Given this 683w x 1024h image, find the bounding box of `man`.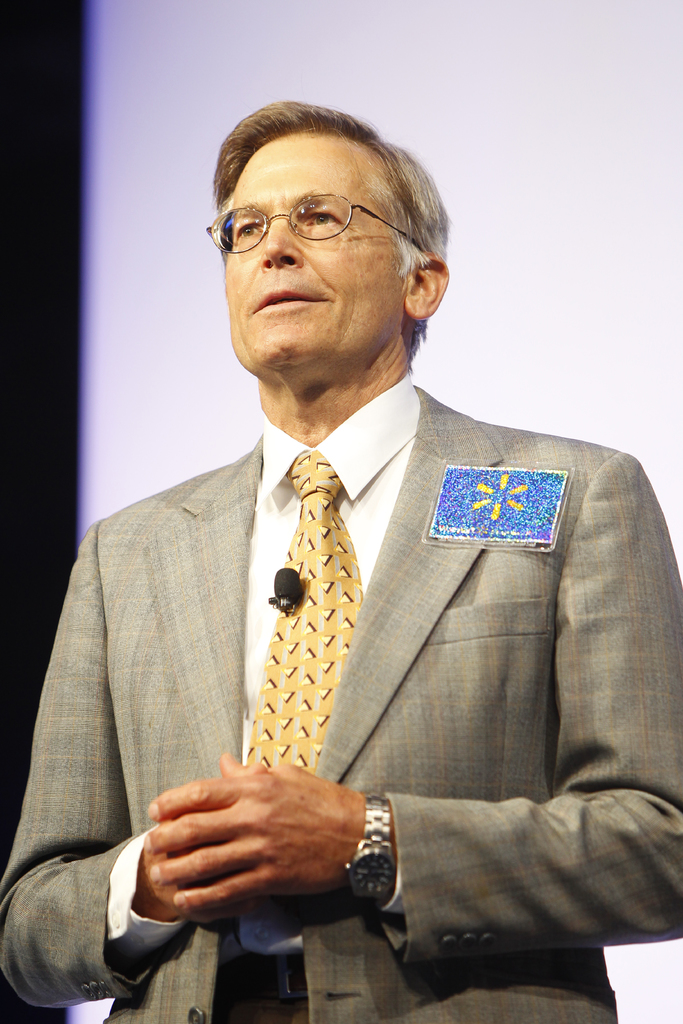
box(35, 120, 674, 947).
